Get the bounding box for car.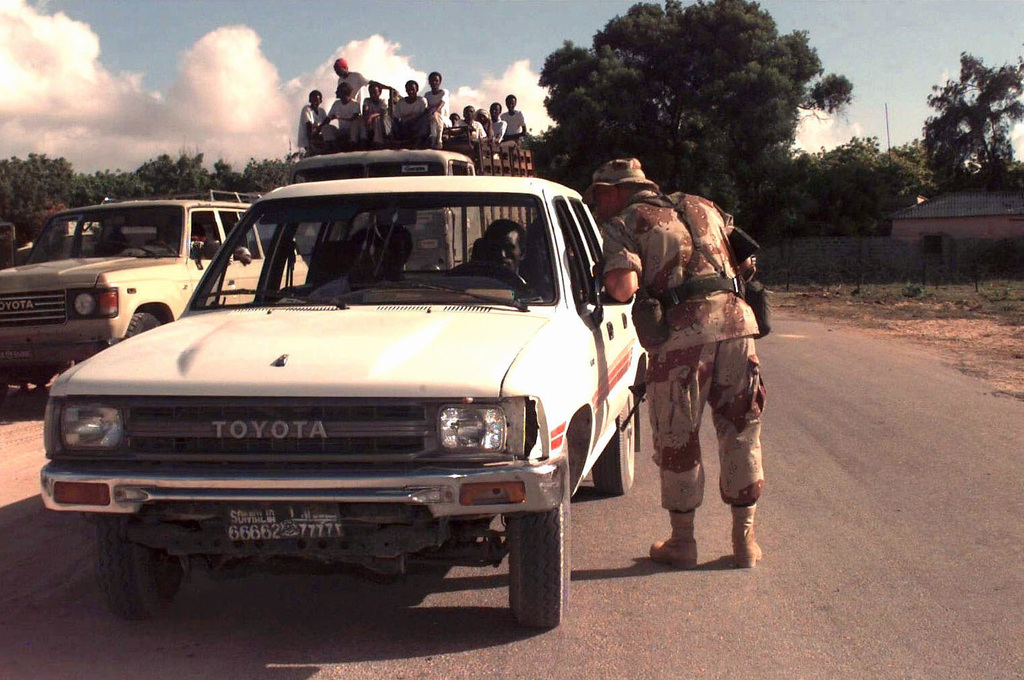
detection(0, 184, 316, 368).
